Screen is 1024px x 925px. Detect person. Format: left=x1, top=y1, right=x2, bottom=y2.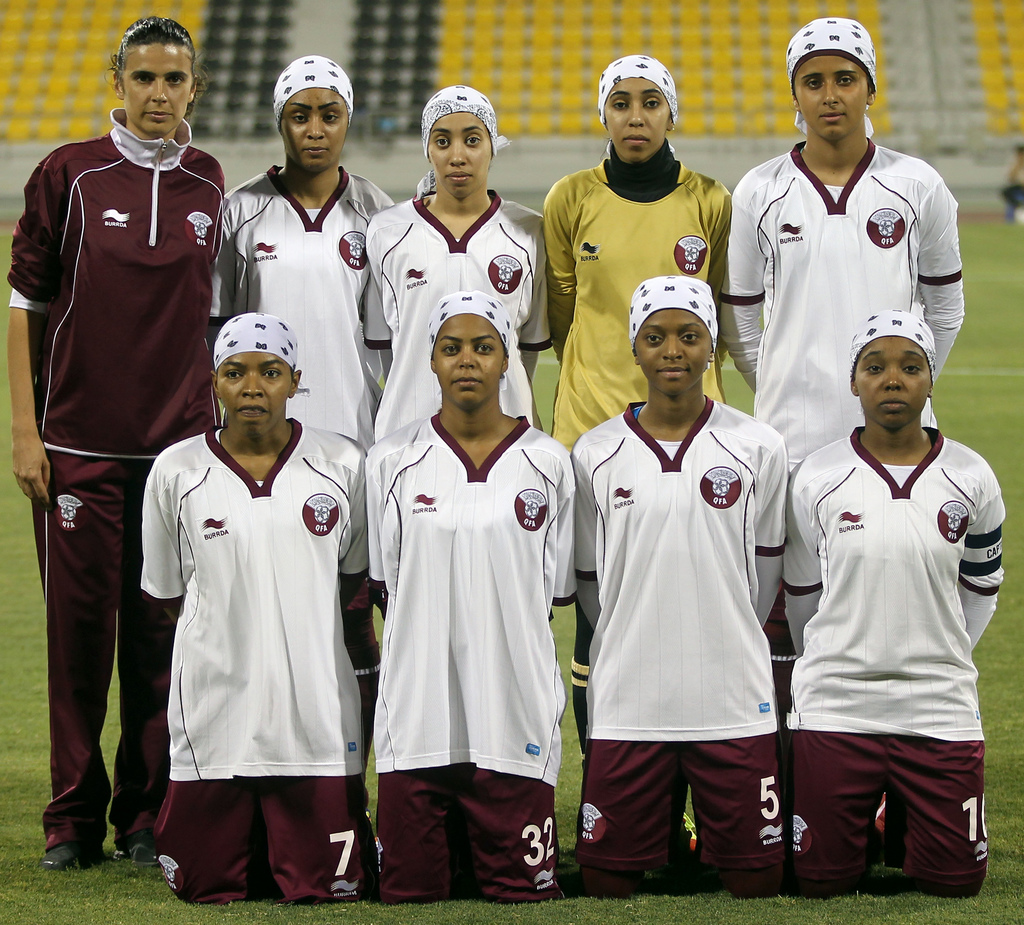
left=569, top=274, right=796, bottom=894.
